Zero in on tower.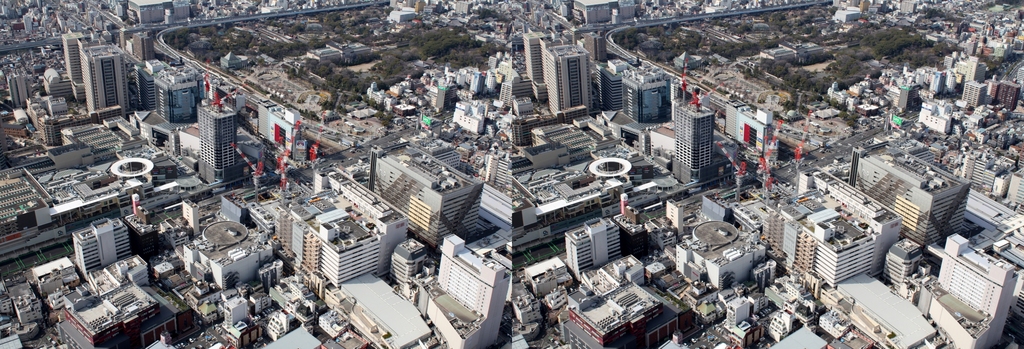
Zeroed in: box(64, 29, 89, 99).
